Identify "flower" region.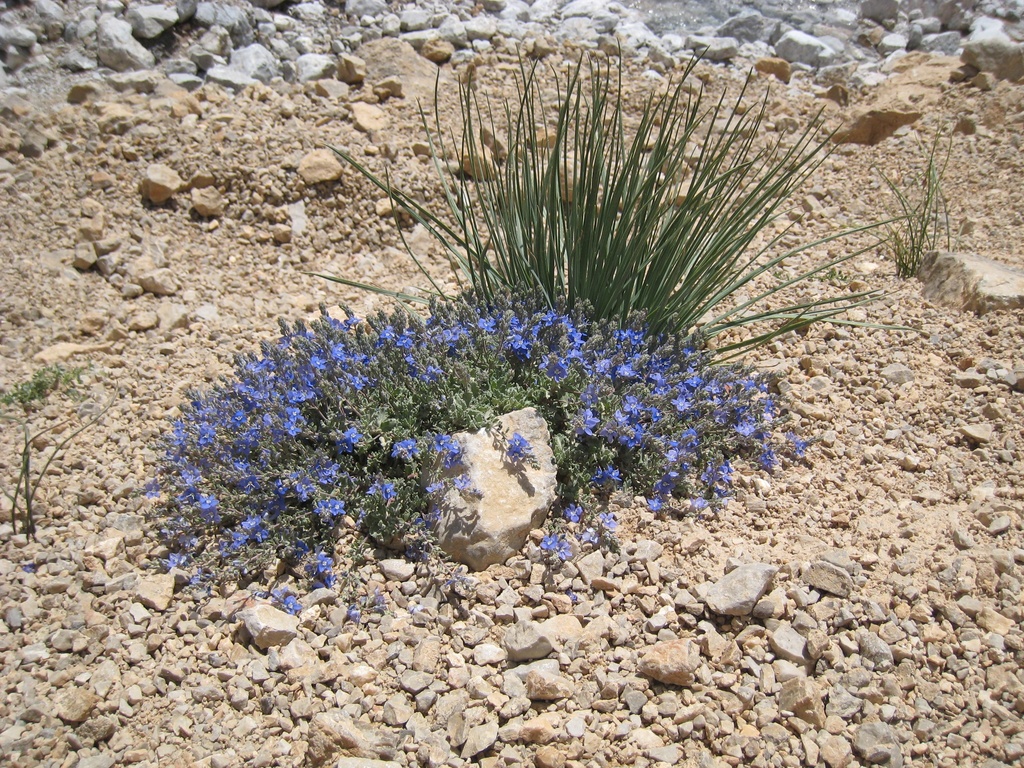
Region: l=598, t=513, r=614, b=527.
